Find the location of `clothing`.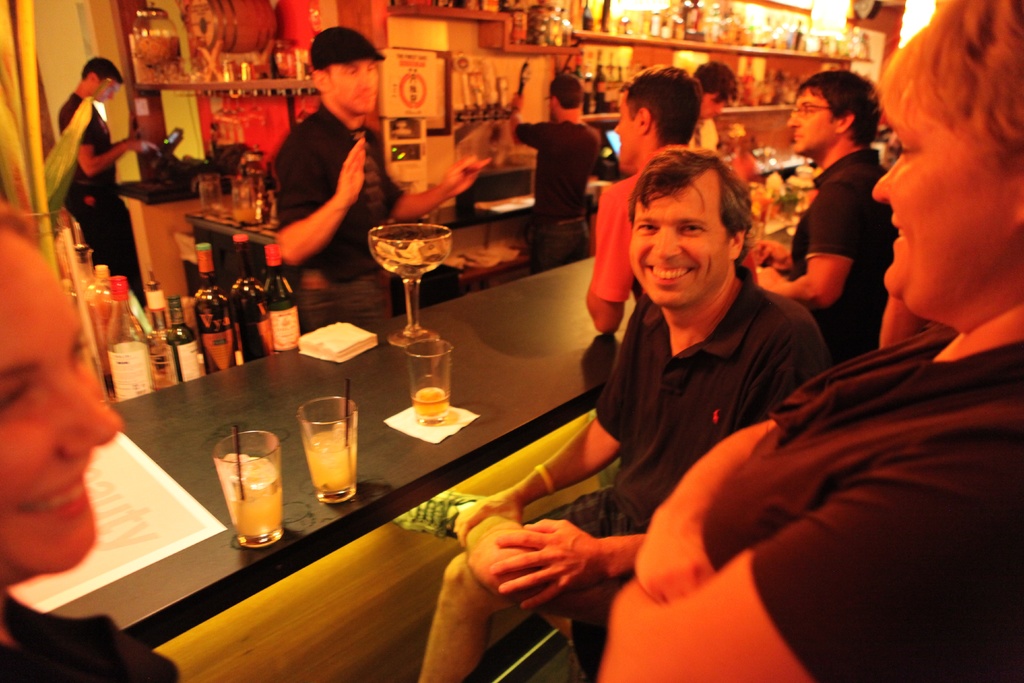
Location: 685:119:718:152.
